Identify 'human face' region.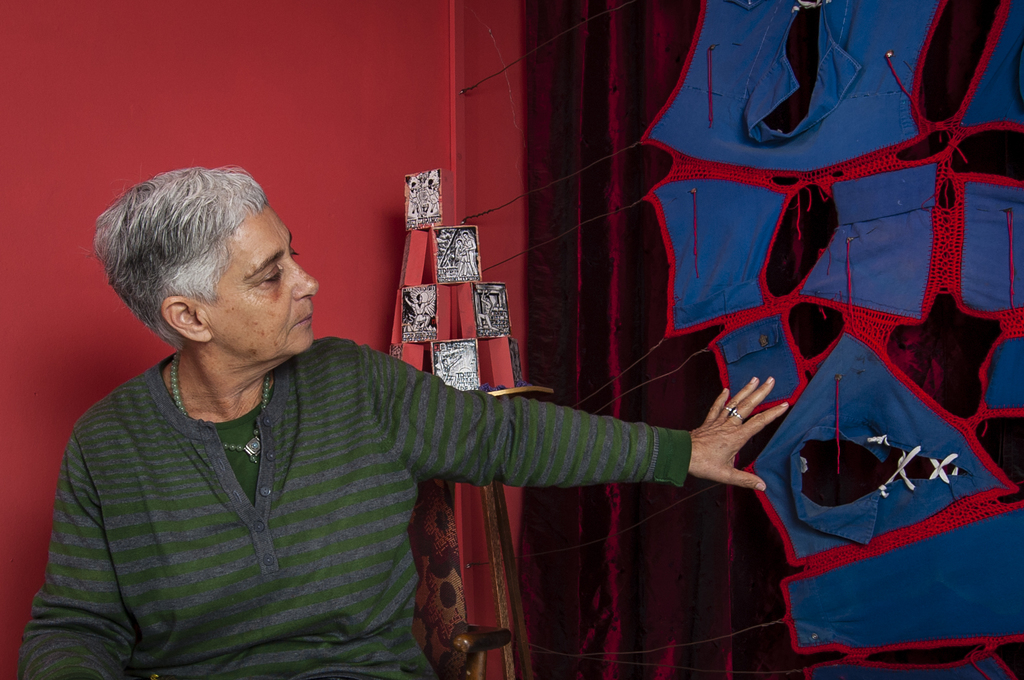
Region: l=444, t=360, r=448, b=365.
